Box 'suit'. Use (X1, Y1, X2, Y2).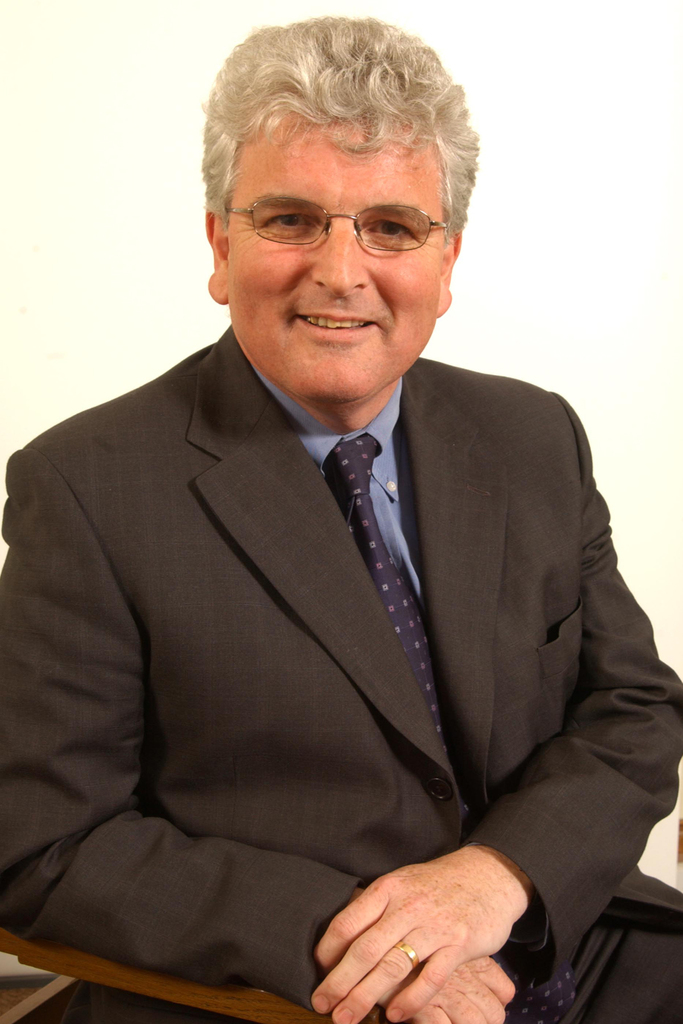
(0, 328, 682, 1023).
